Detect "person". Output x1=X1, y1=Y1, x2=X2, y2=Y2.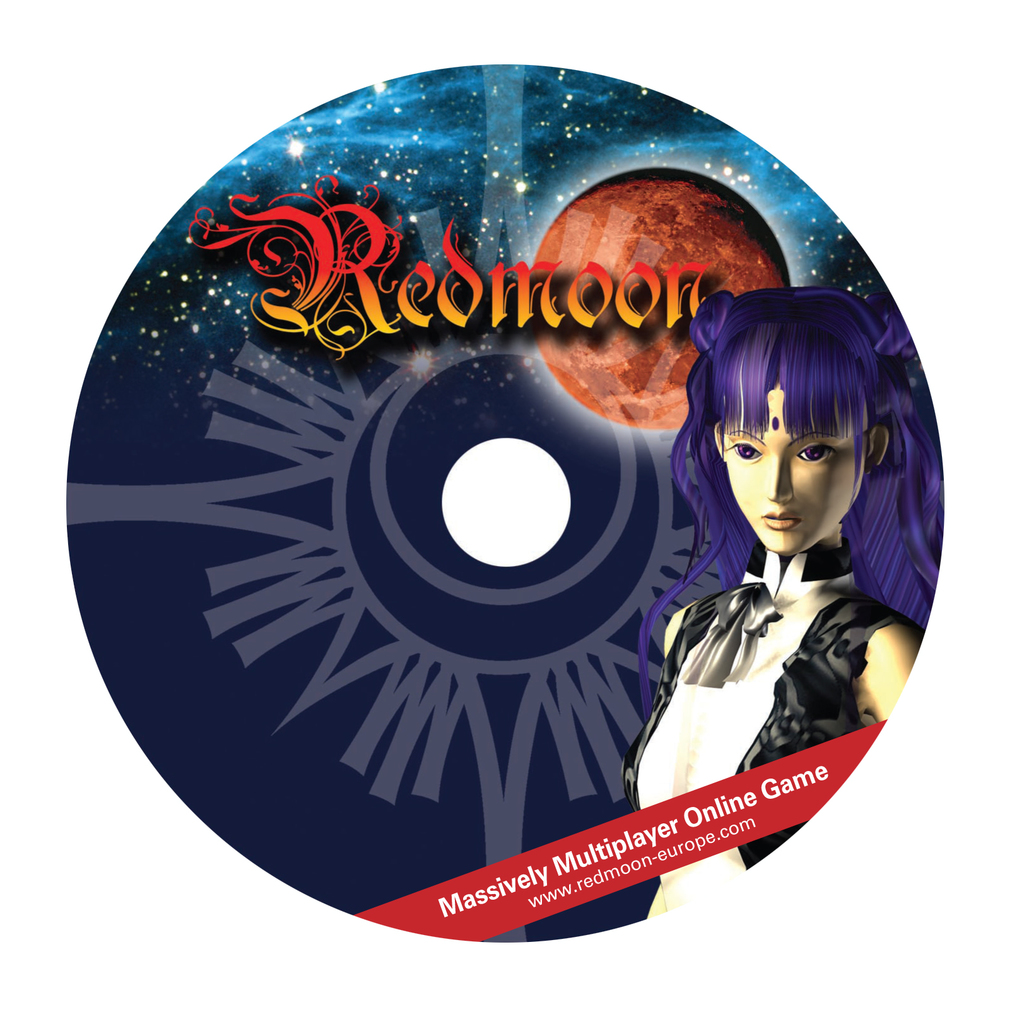
x1=630, y1=266, x2=947, y2=902.
